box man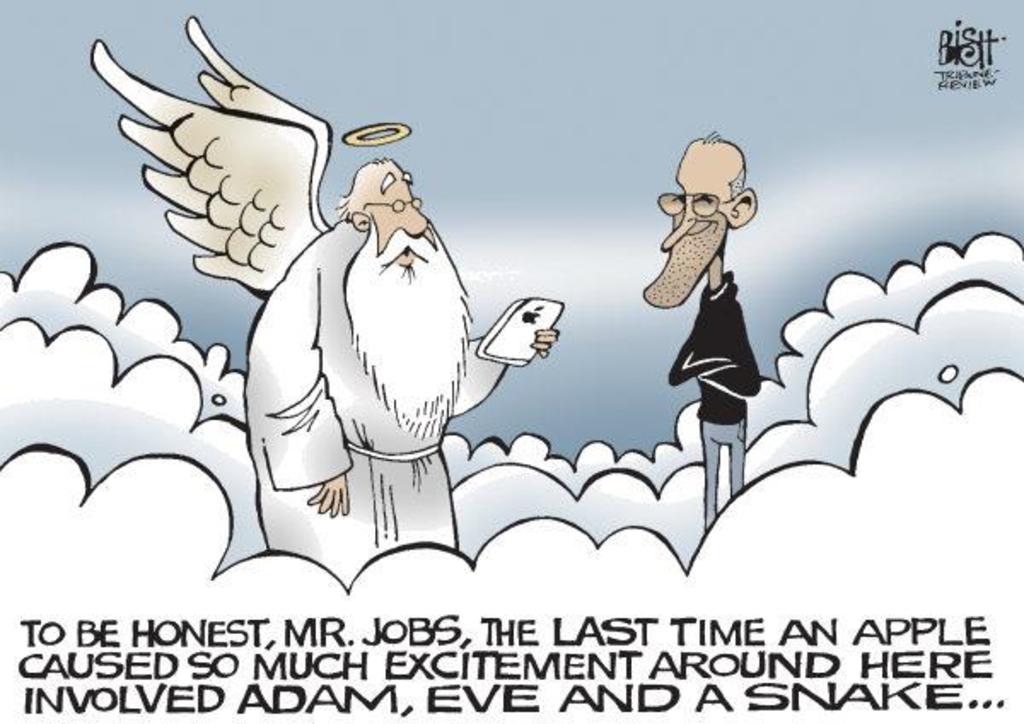
bbox(640, 131, 761, 528)
